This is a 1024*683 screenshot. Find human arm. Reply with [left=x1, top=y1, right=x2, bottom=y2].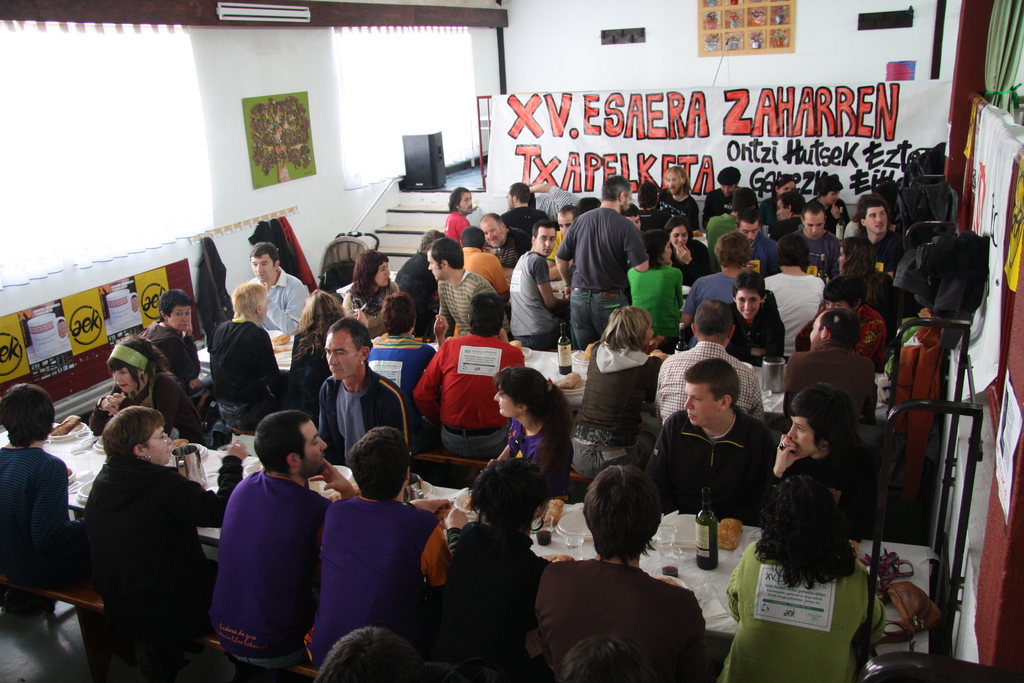
[left=422, top=309, right=448, bottom=347].
